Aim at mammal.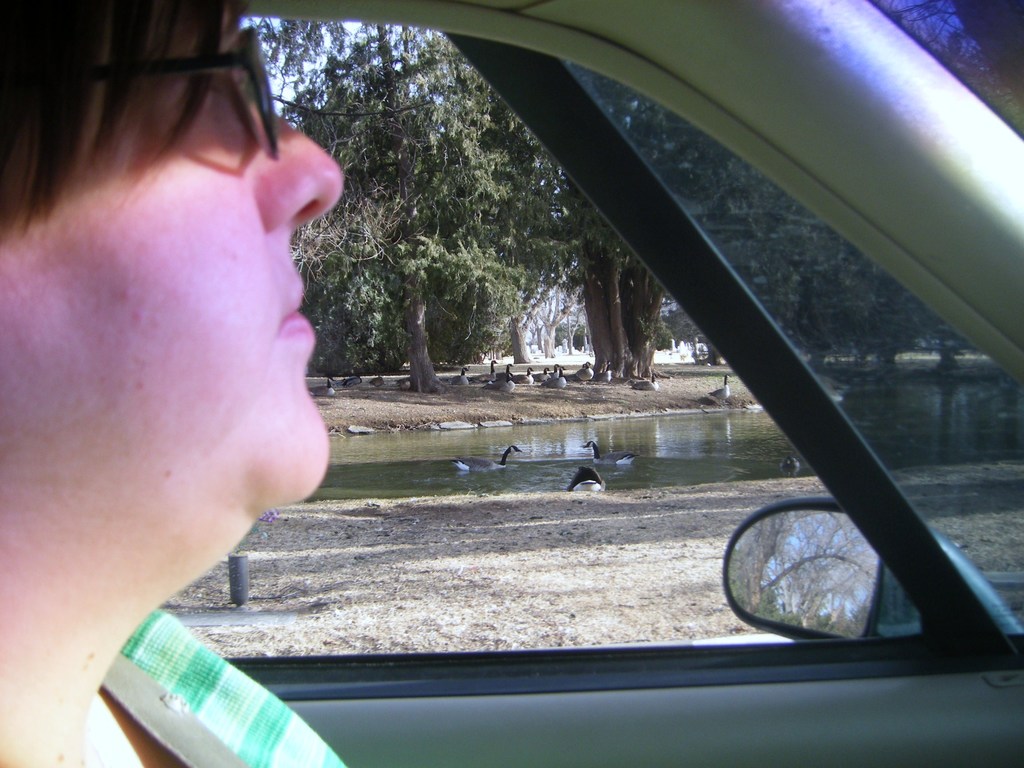
Aimed at rect(0, 0, 435, 767).
